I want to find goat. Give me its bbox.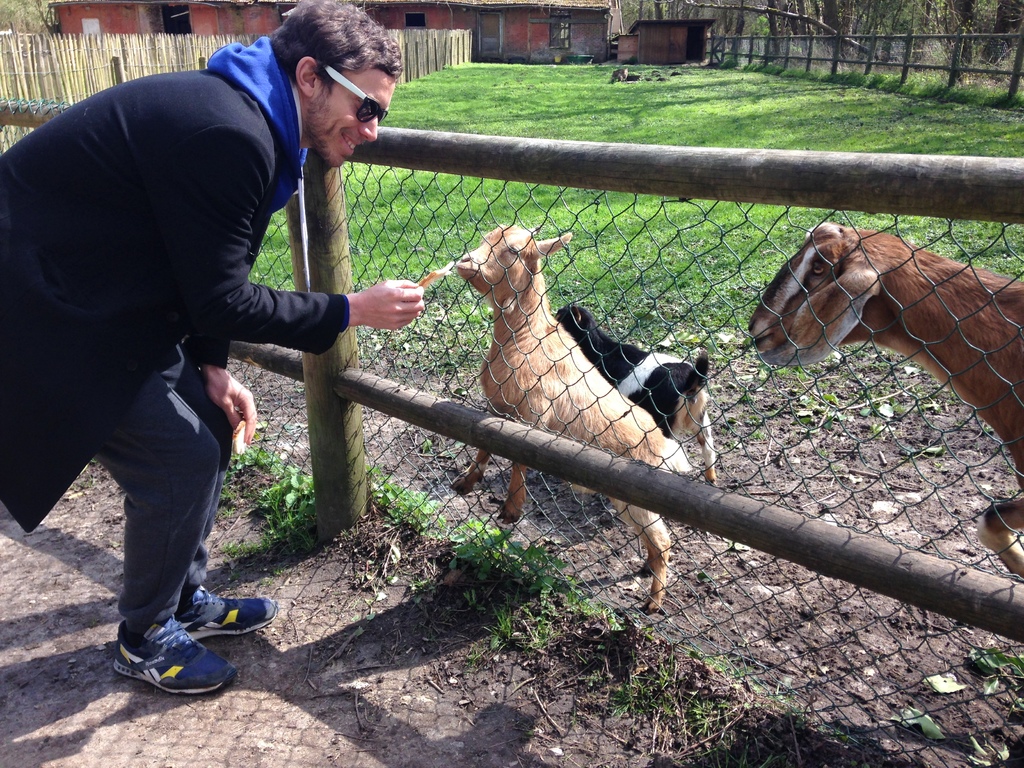
748/216/1023/586.
